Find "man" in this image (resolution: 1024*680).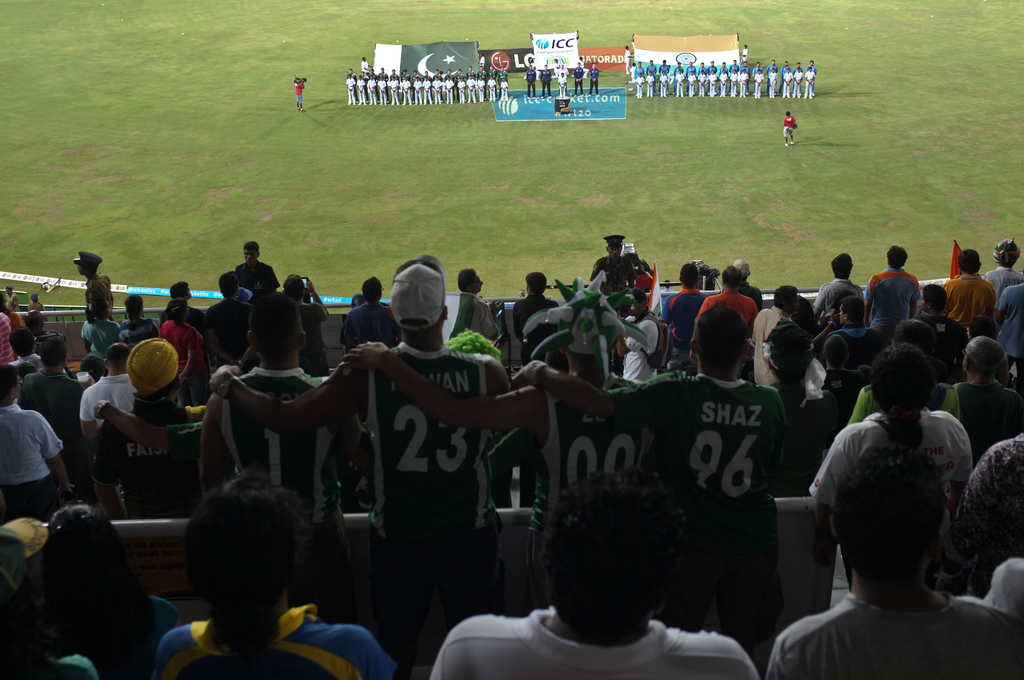
[x1=400, y1=69, x2=412, y2=101].
